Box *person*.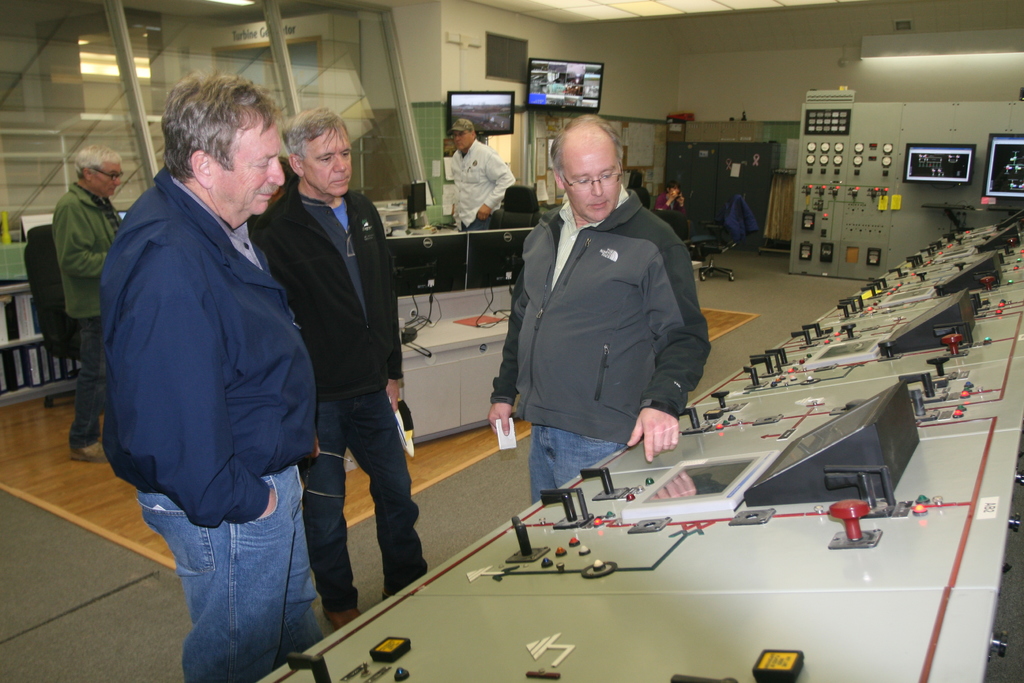
[left=491, top=108, right=707, bottom=502].
